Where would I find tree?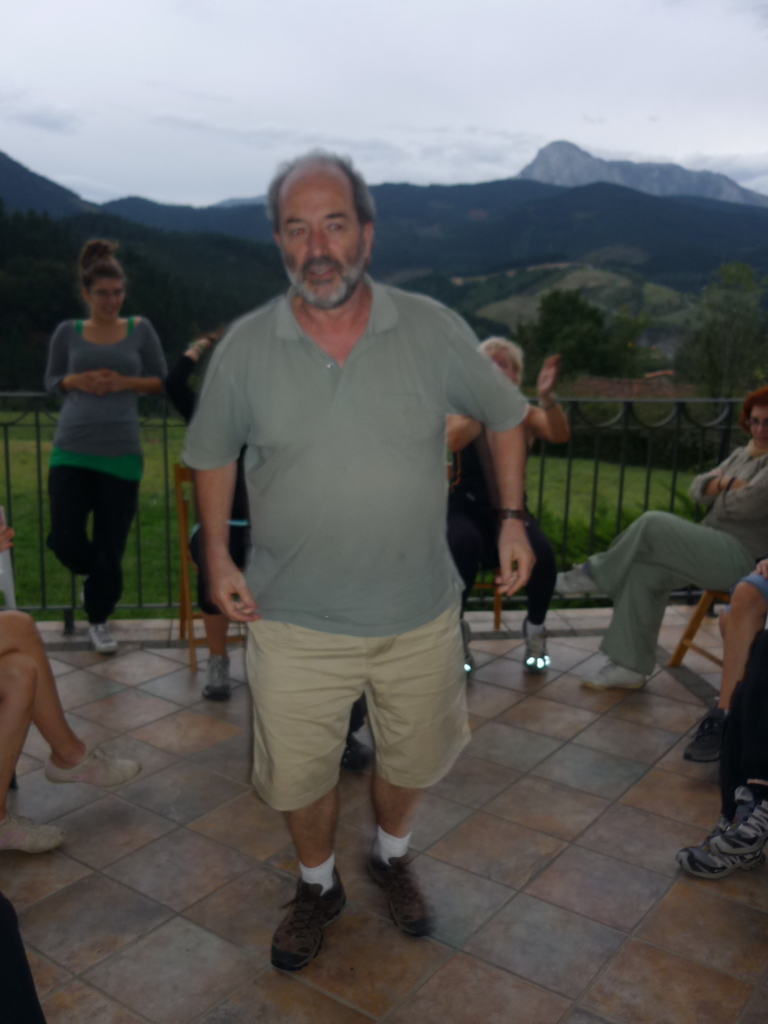
At <box>0,134,767,594</box>.
